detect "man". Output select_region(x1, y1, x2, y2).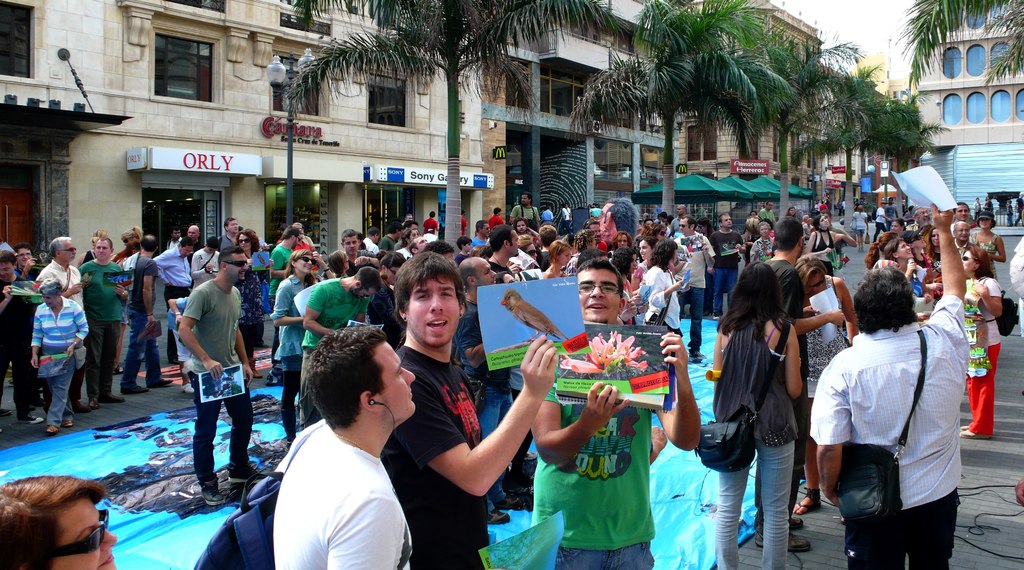
select_region(530, 256, 703, 569).
